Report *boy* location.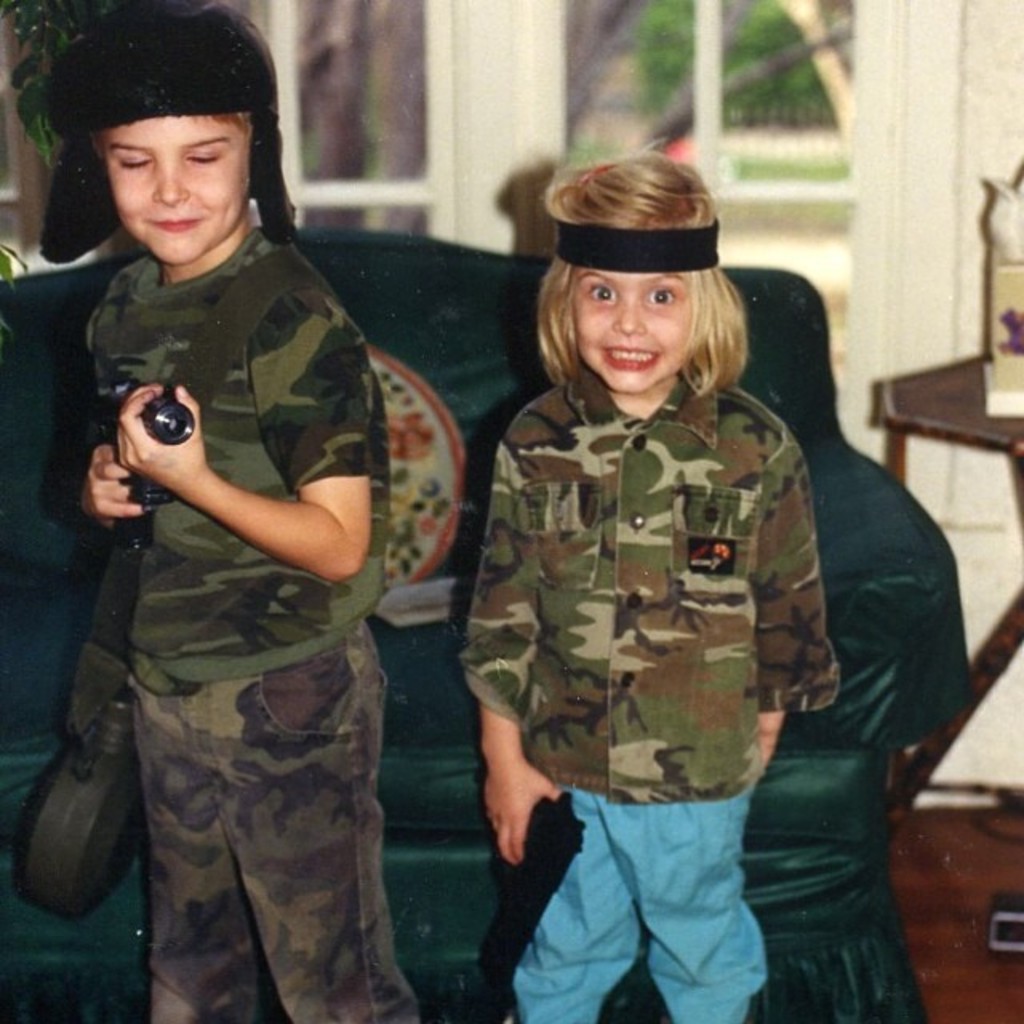
Report: 29, 11, 424, 1022.
